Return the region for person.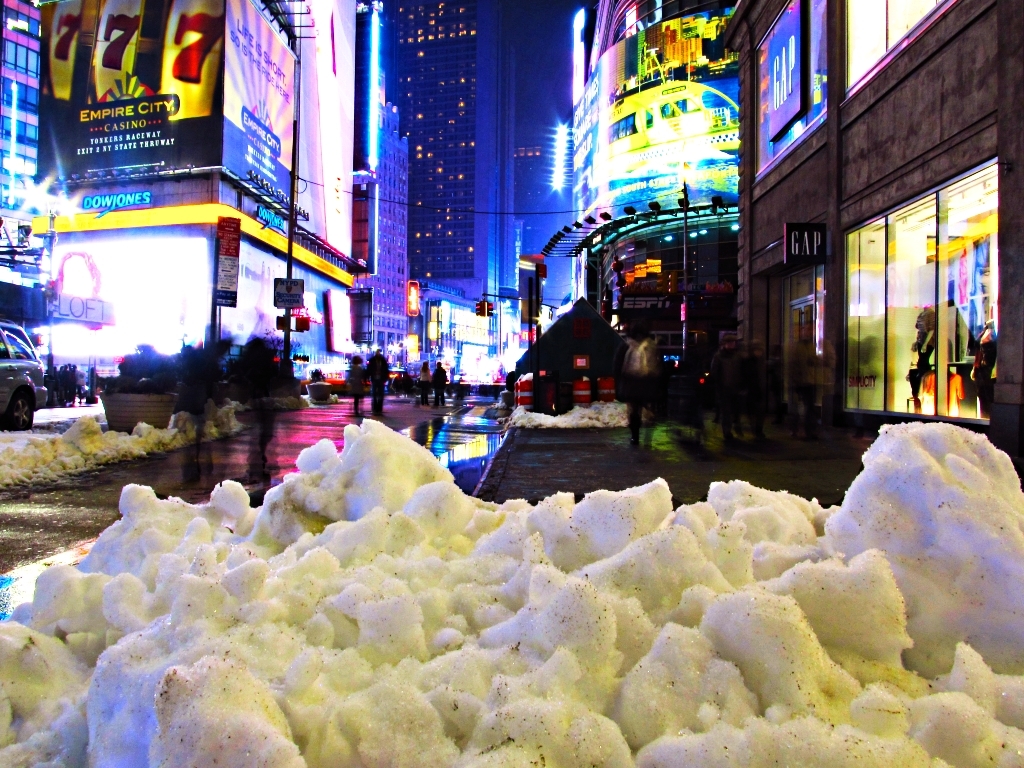
[x1=348, y1=361, x2=361, y2=411].
